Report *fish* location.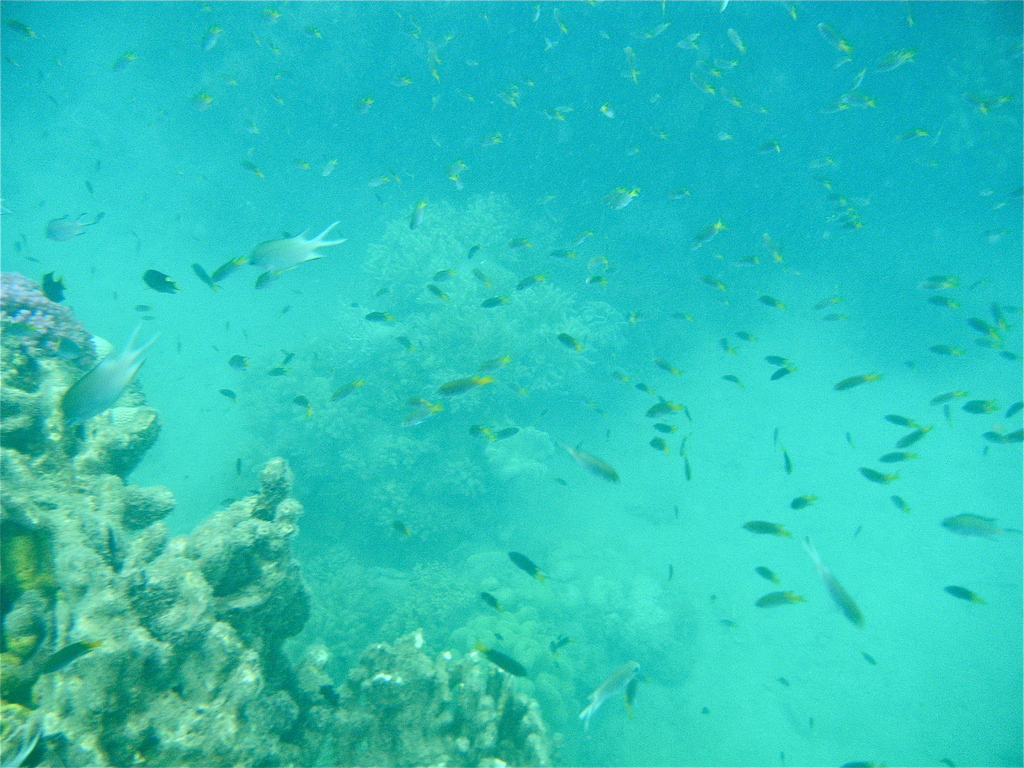
Report: x1=42 y1=273 x2=66 y2=300.
